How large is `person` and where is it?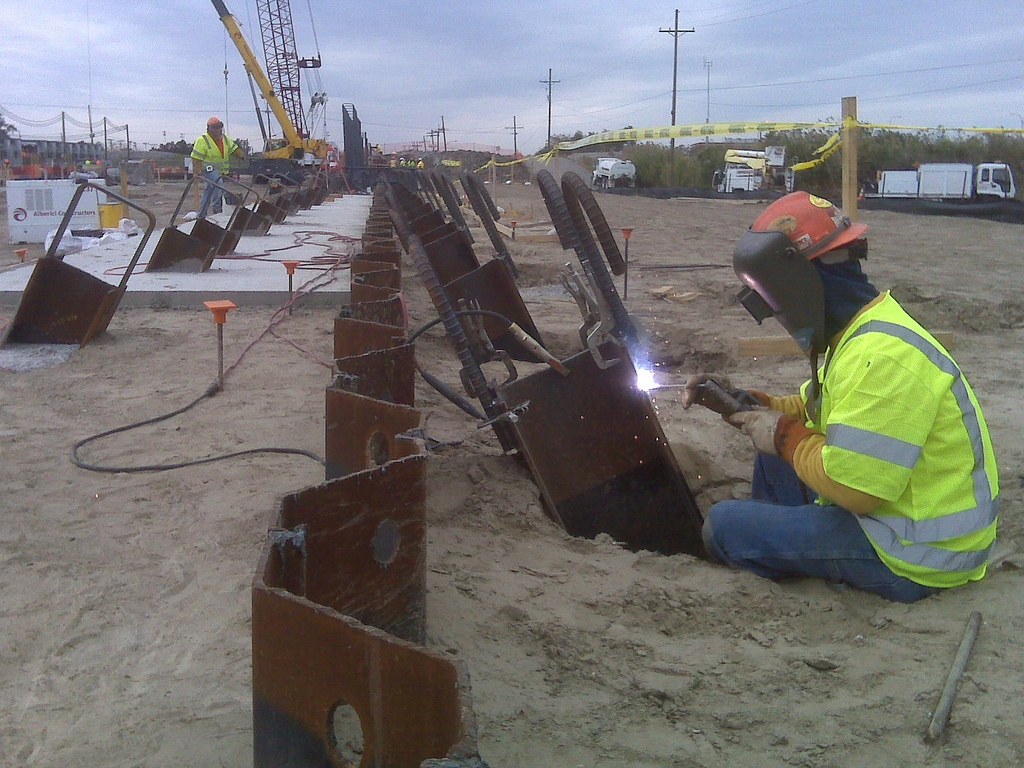
Bounding box: (left=722, top=165, right=989, bottom=614).
